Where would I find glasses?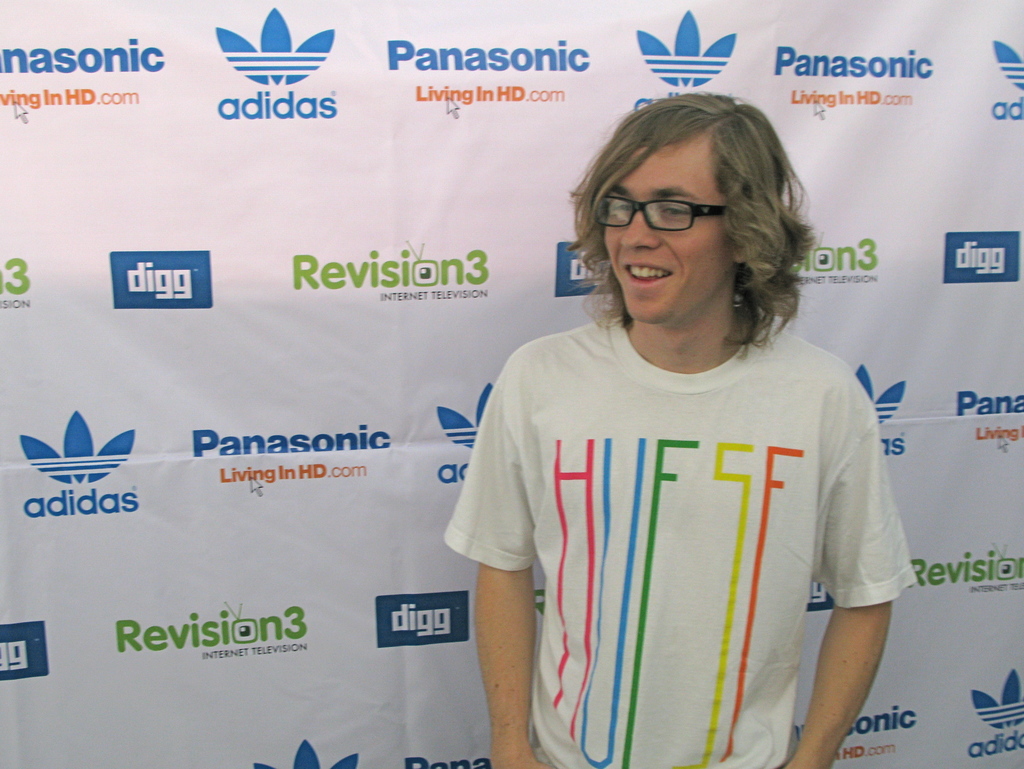
At bbox=[594, 183, 748, 238].
